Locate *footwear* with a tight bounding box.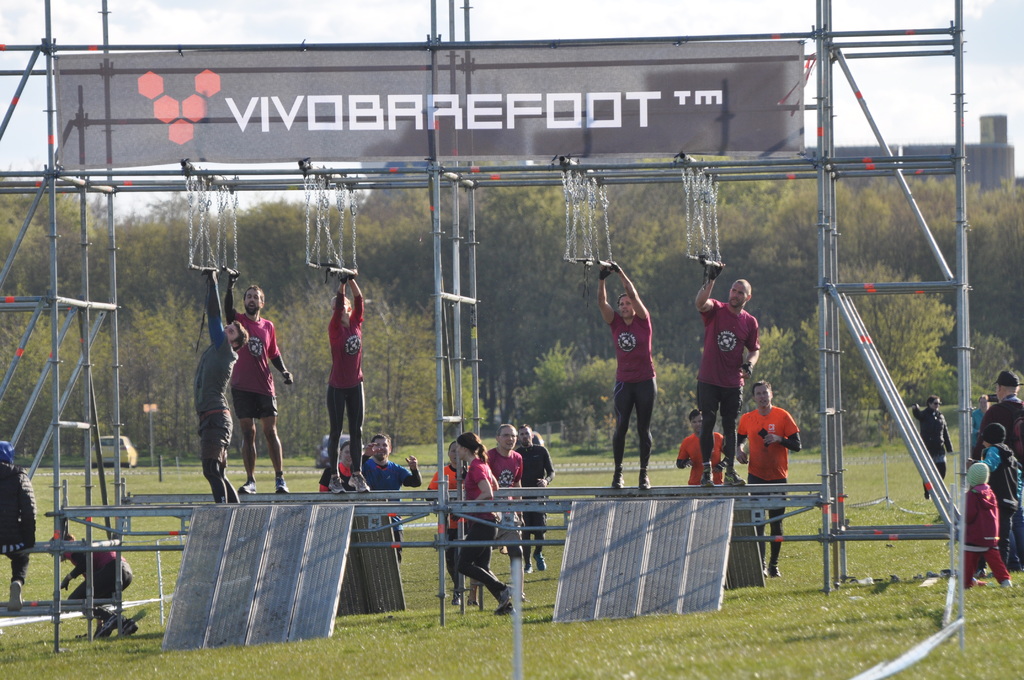
l=466, t=595, r=479, b=608.
